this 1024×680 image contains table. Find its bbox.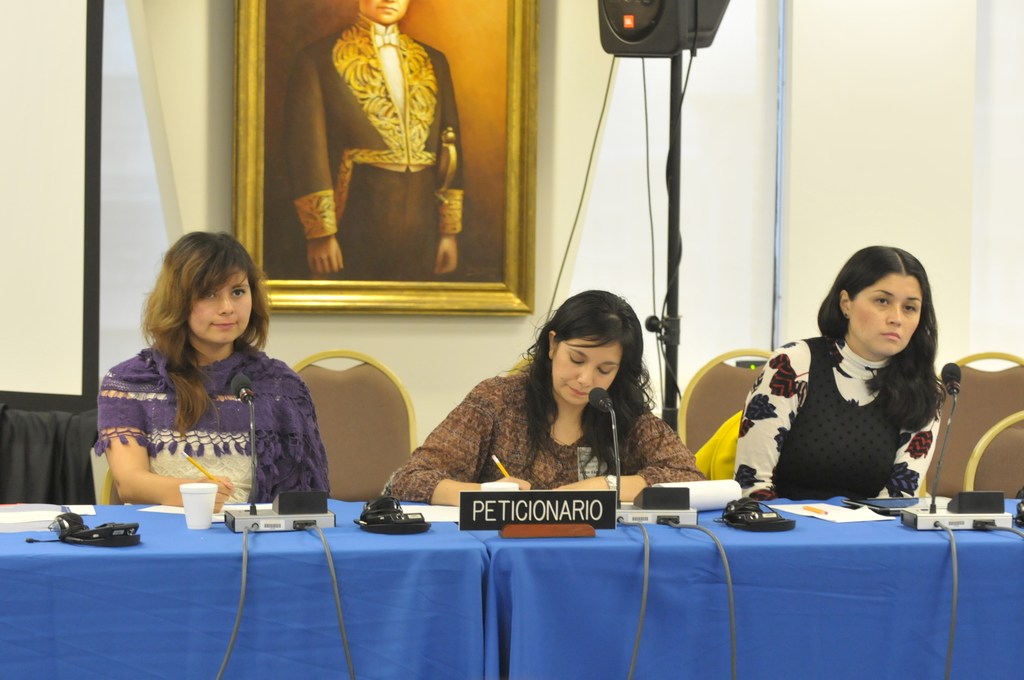
(436,493,1023,677).
